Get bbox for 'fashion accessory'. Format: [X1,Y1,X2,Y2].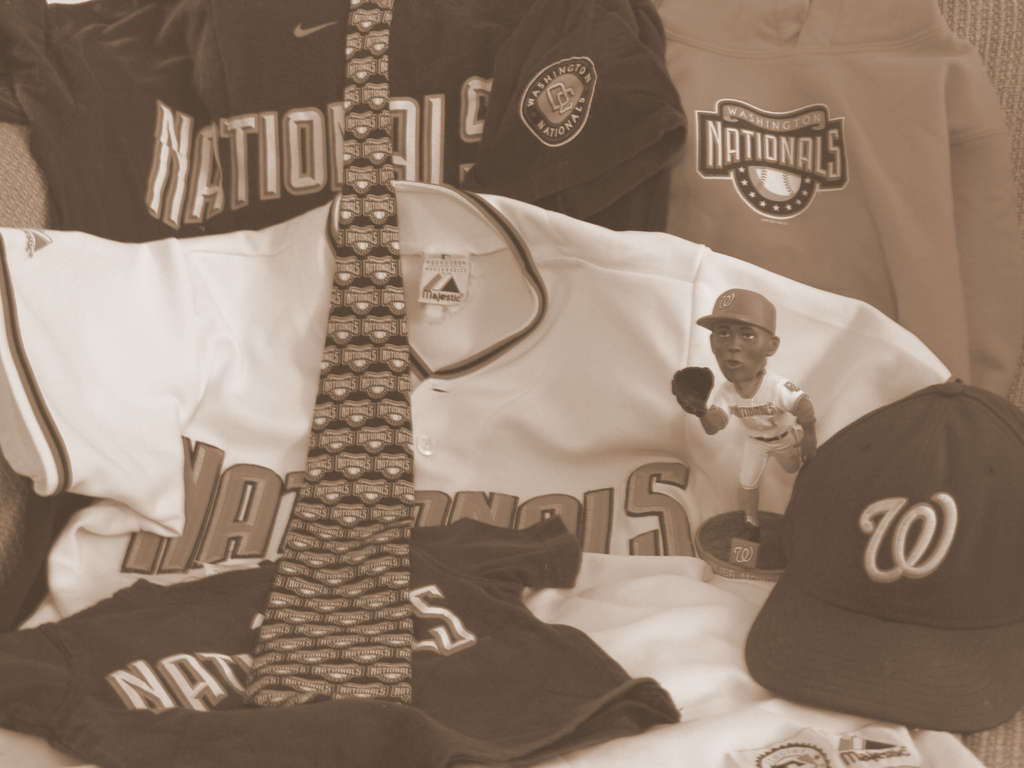
[669,365,716,417].
